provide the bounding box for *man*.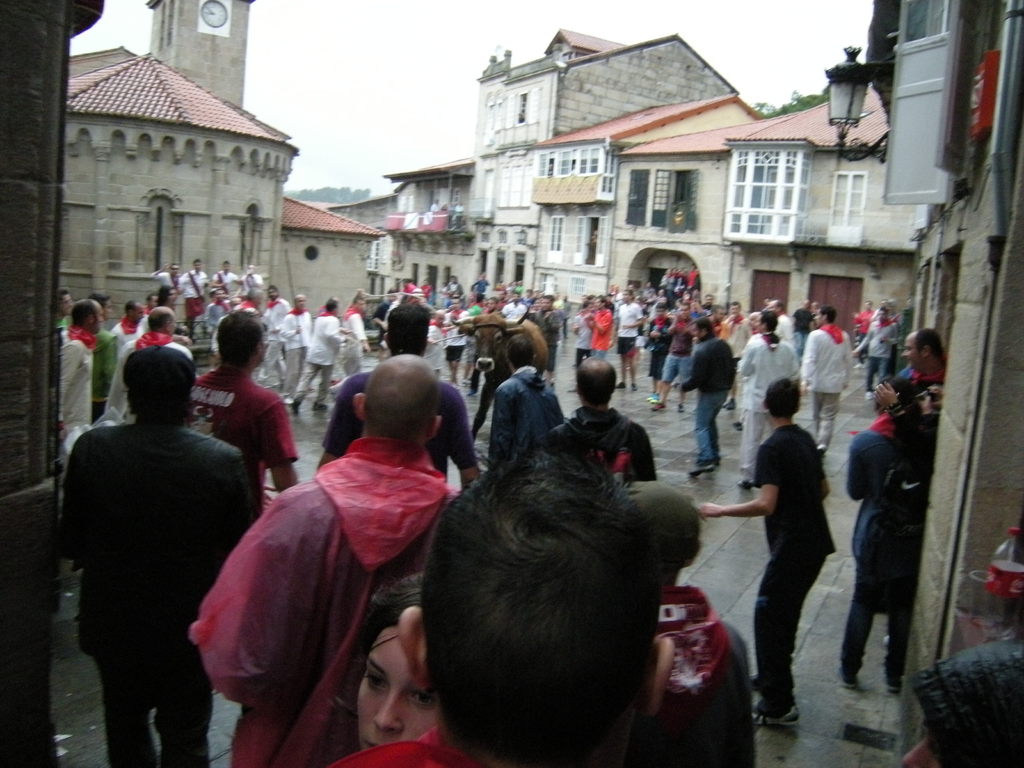
[492,336,566,462].
